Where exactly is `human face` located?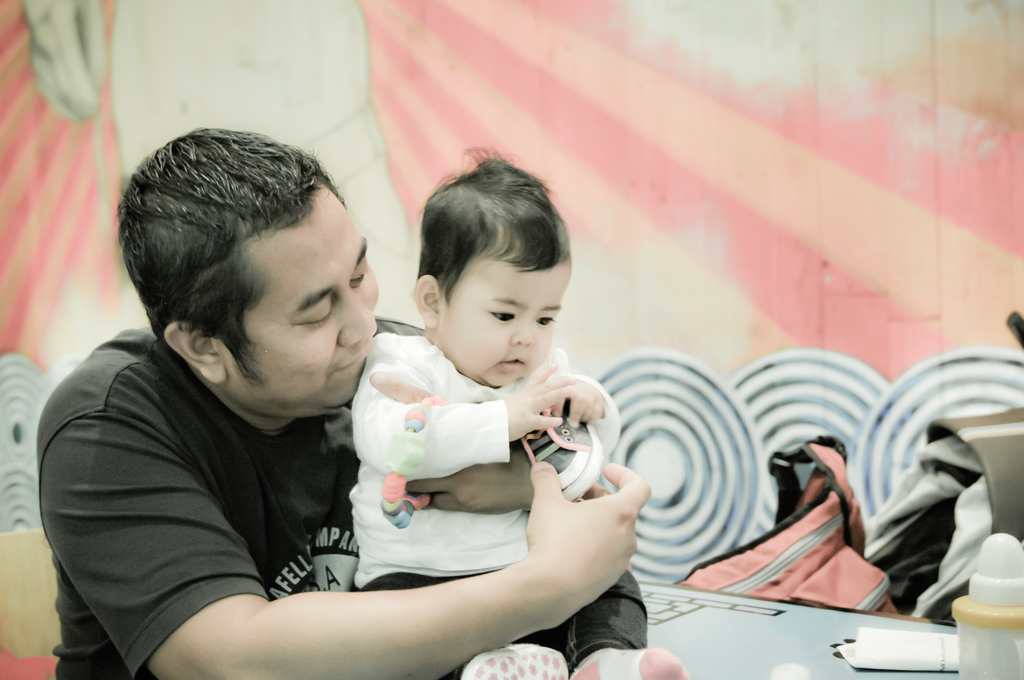
Its bounding box is x1=220, y1=181, x2=377, y2=403.
